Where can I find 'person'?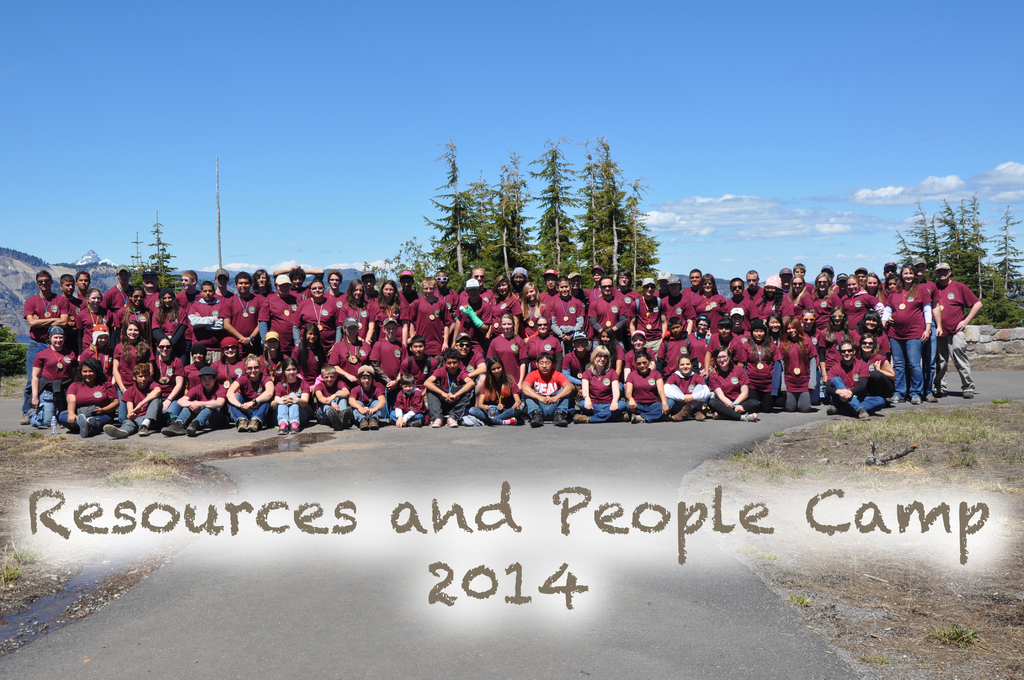
You can find it at l=786, t=275, r=812, b=315.
